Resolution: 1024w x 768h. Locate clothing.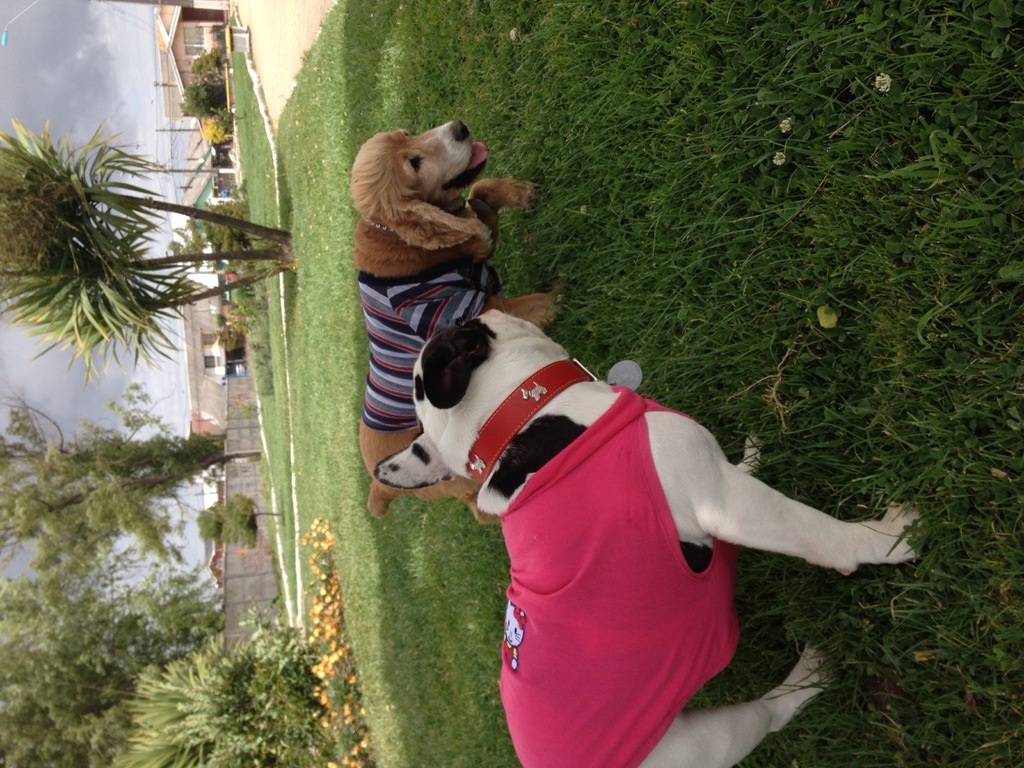
(x1=357, y1=270, x2=501, y2=429).
